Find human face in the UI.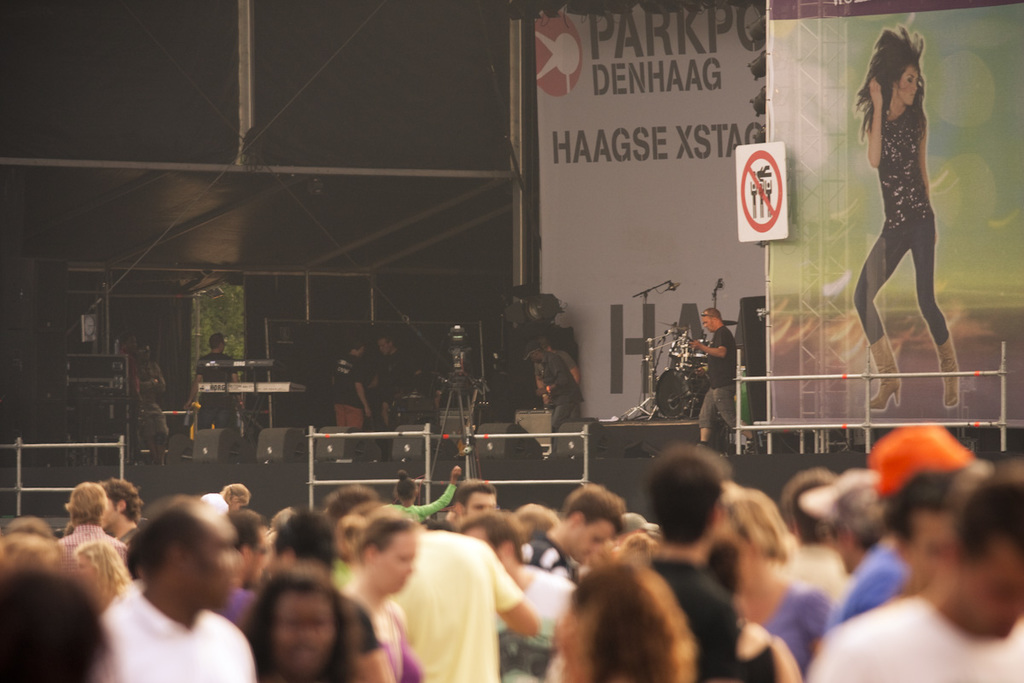
UI element at l=369, t=532, r=417, b=597.
